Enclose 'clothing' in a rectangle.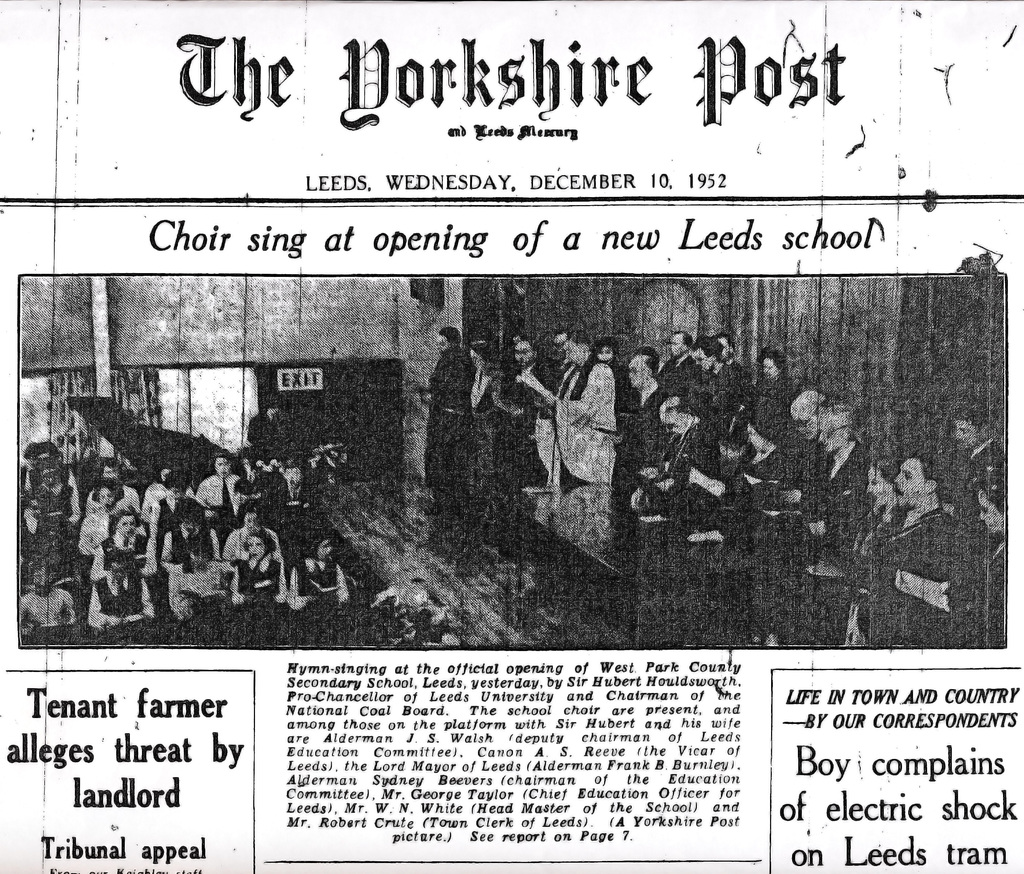
(744, 440, 802, 640).
